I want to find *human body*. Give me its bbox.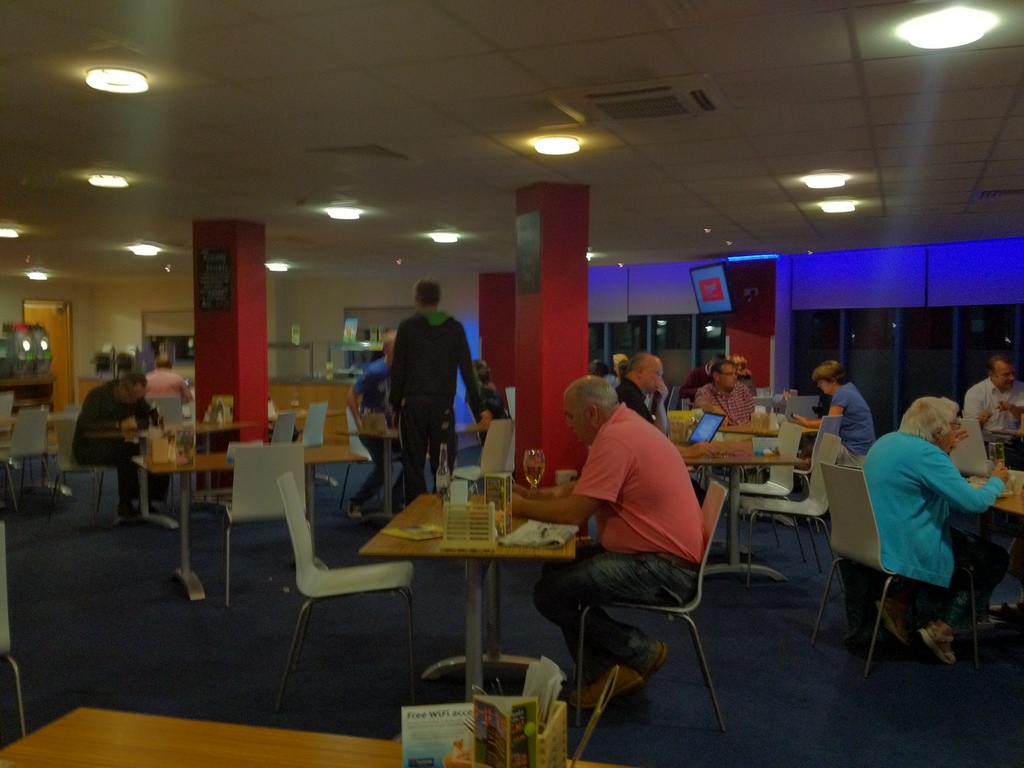
[694, 381, 754, 425].
